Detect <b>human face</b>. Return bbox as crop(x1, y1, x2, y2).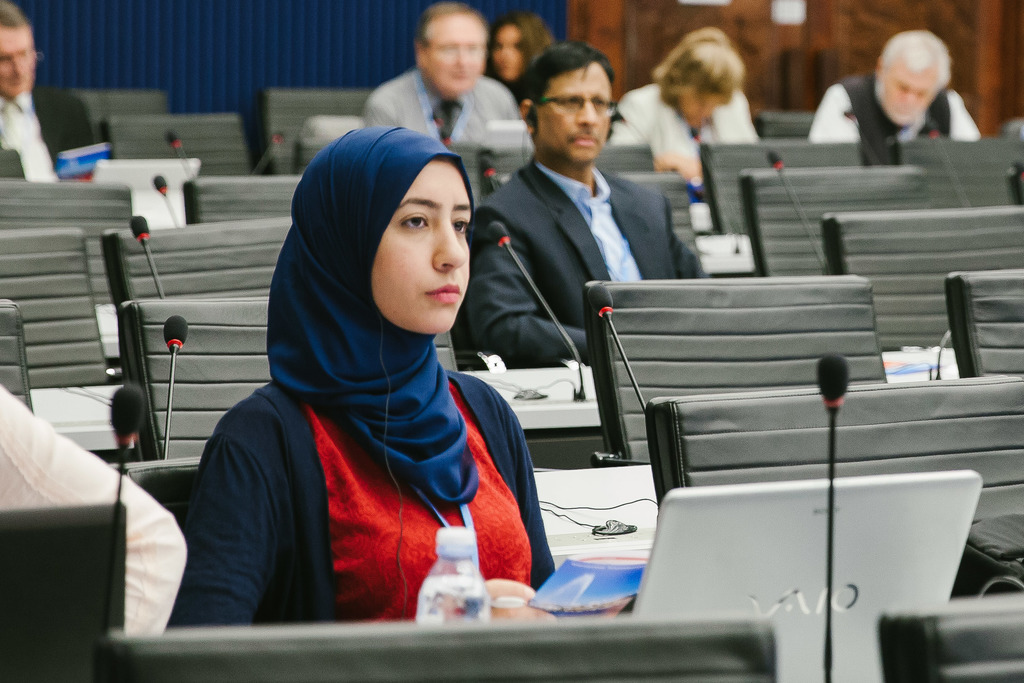
crop(0, 24, 38, 96).
